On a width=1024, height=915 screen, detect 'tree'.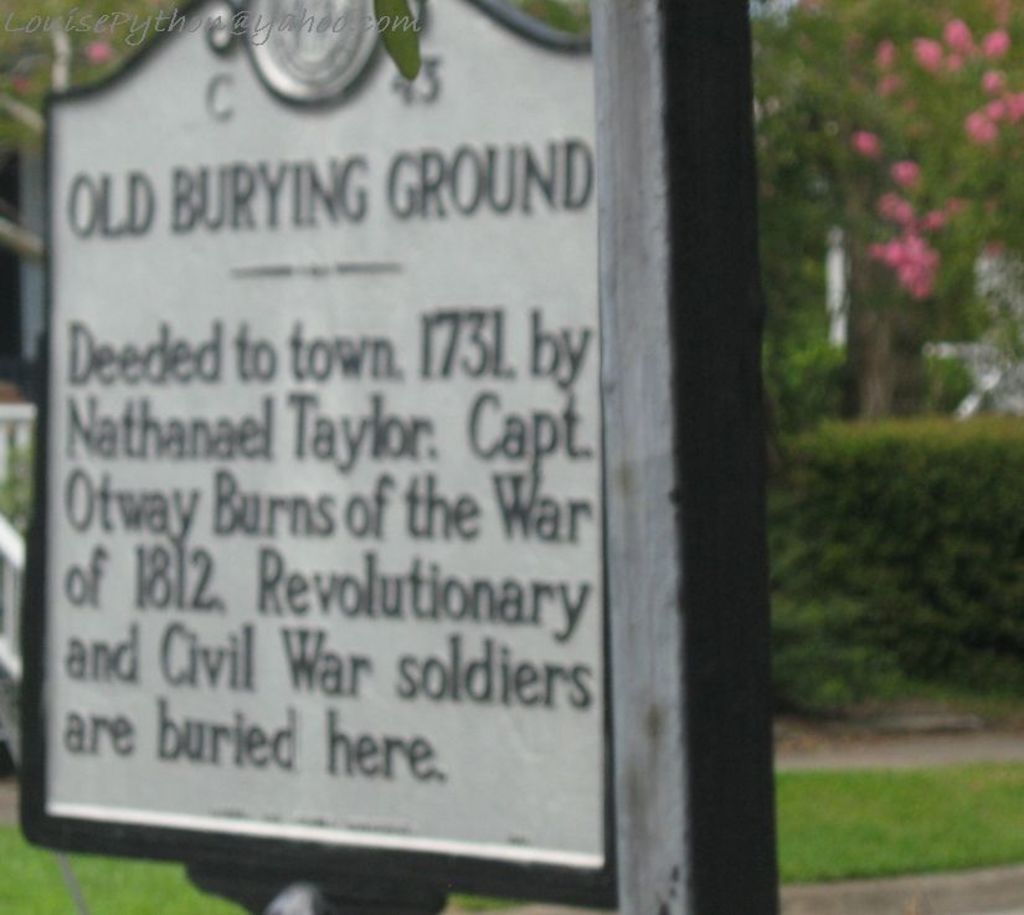
[0,0,182,266].
